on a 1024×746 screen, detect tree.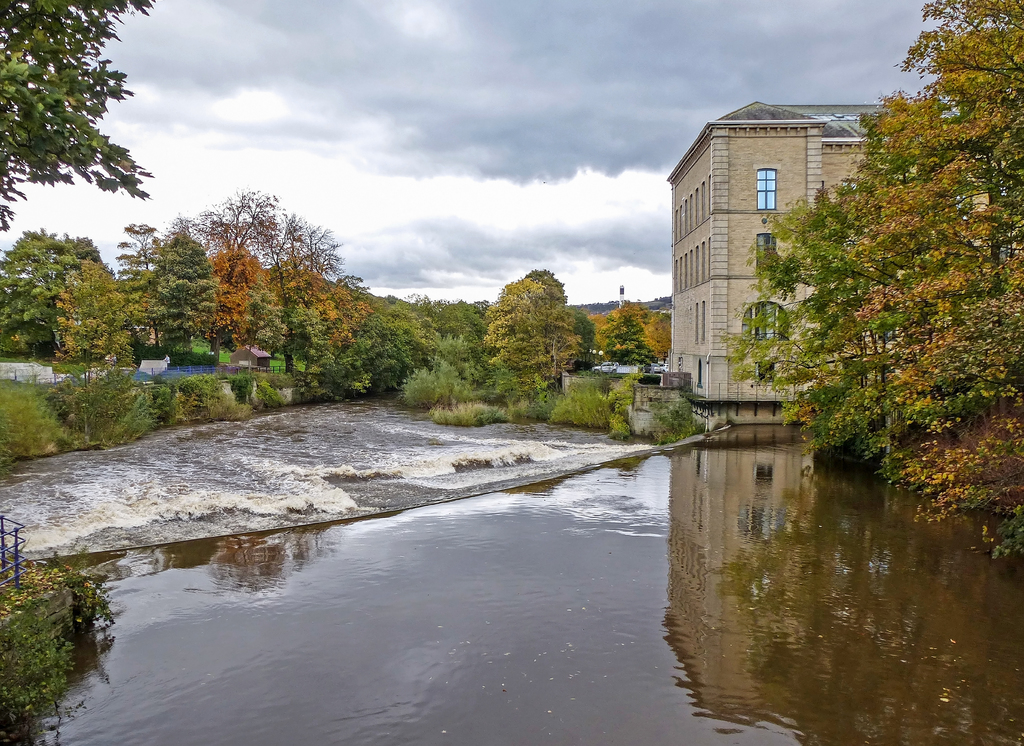
<bbox>250, 197, 371, 385</bbox>.
